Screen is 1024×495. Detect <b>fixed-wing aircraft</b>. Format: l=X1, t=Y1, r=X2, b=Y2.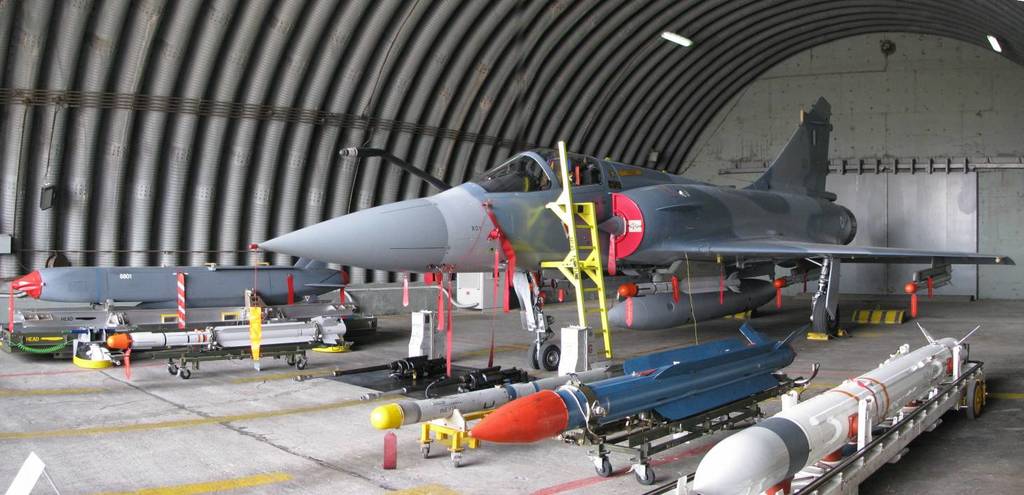
l=244, t=92, r=1020, b=339.
